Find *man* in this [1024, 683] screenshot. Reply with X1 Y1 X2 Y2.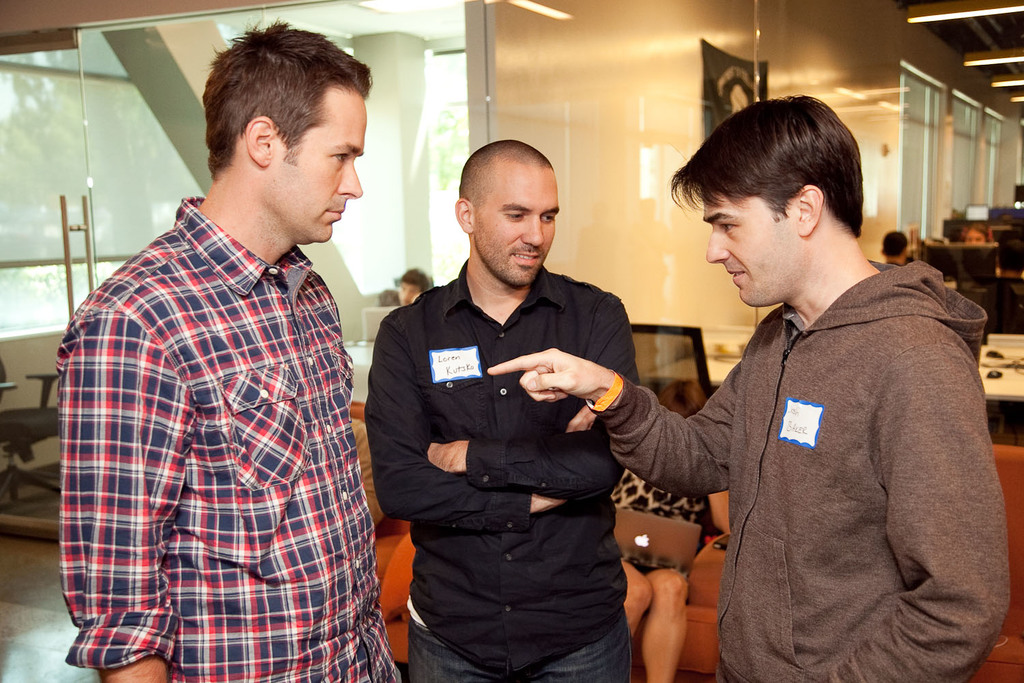
997 238 1023 281.
